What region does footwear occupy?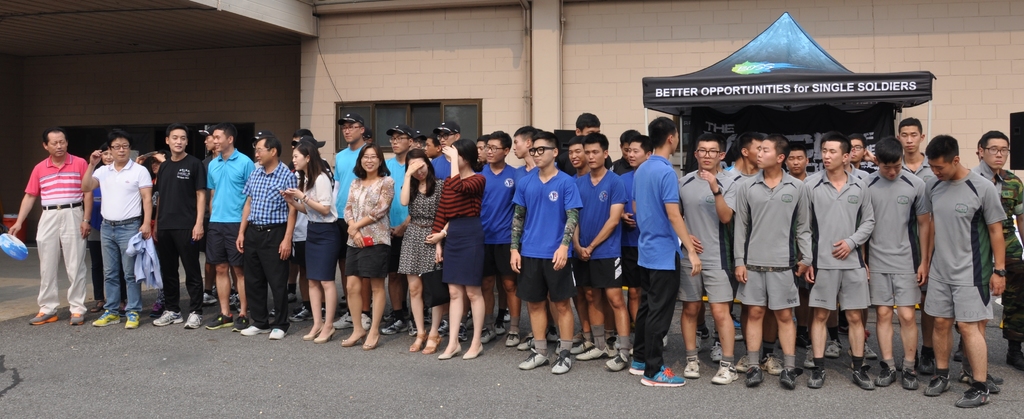
314:330:332:345.
